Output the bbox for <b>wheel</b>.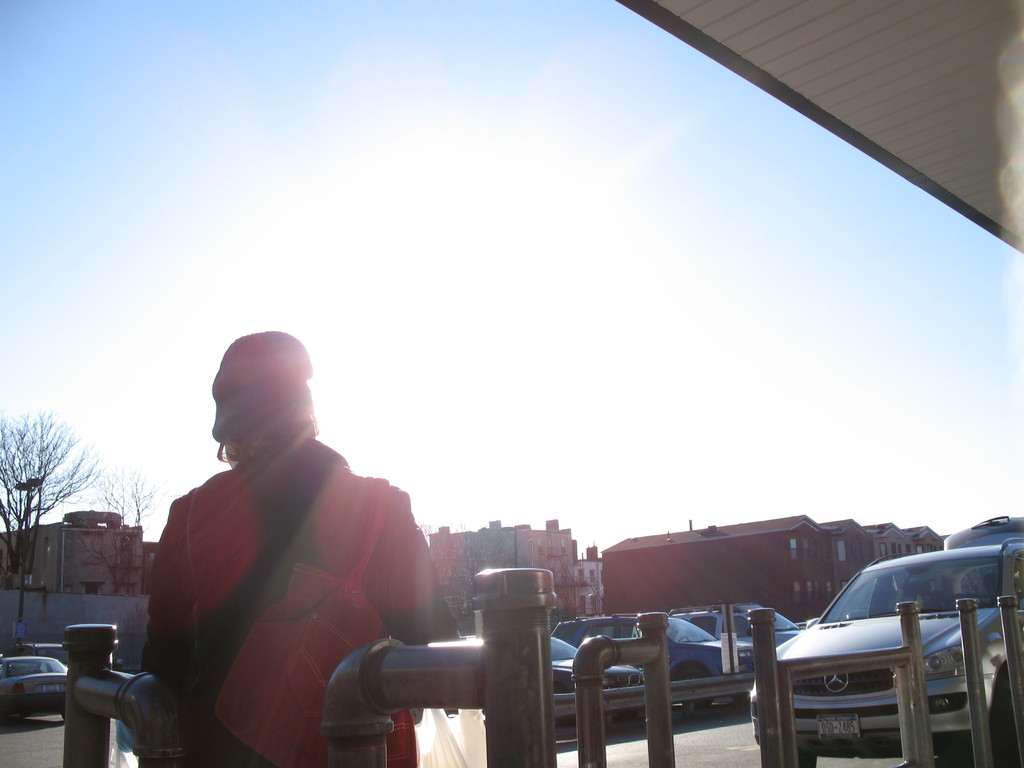
bbox=(676, 657, 719, 709).
